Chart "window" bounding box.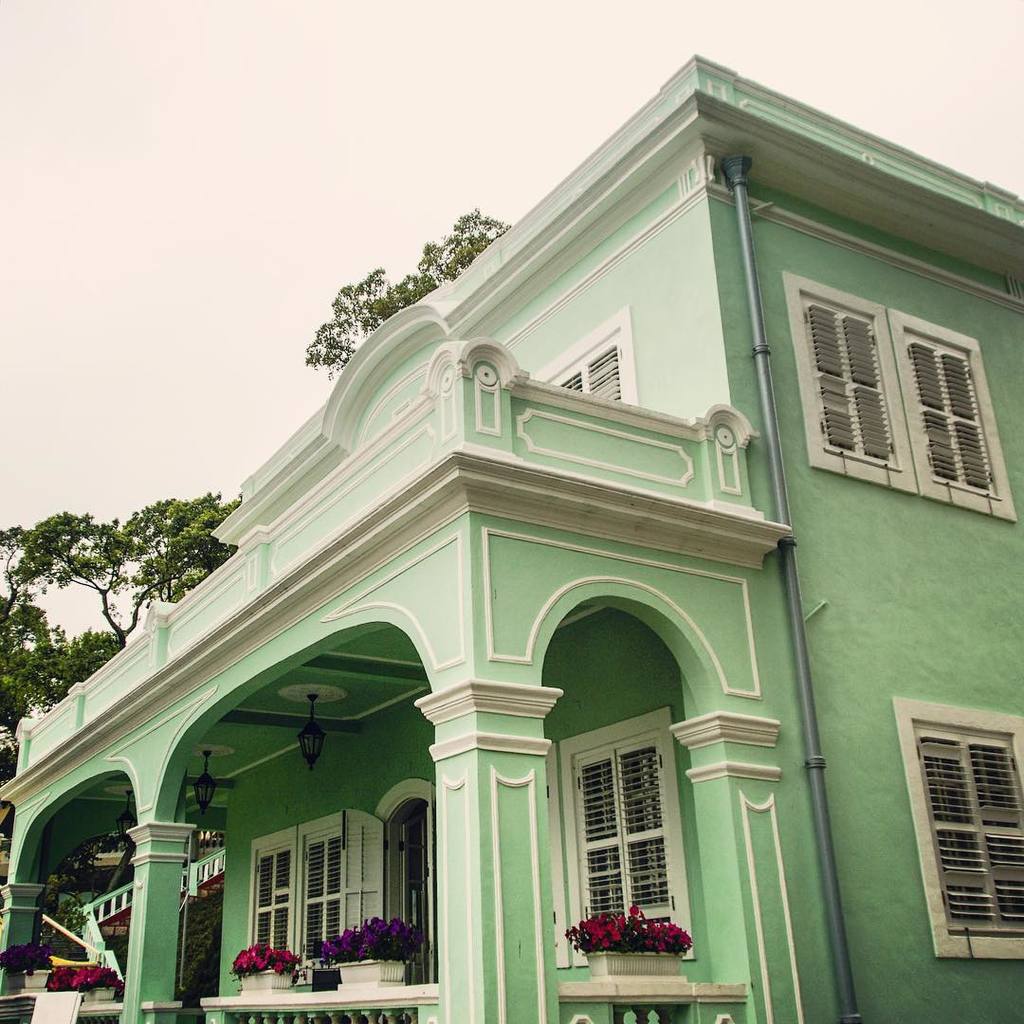
Charted: (576, 710, 689, 947).
